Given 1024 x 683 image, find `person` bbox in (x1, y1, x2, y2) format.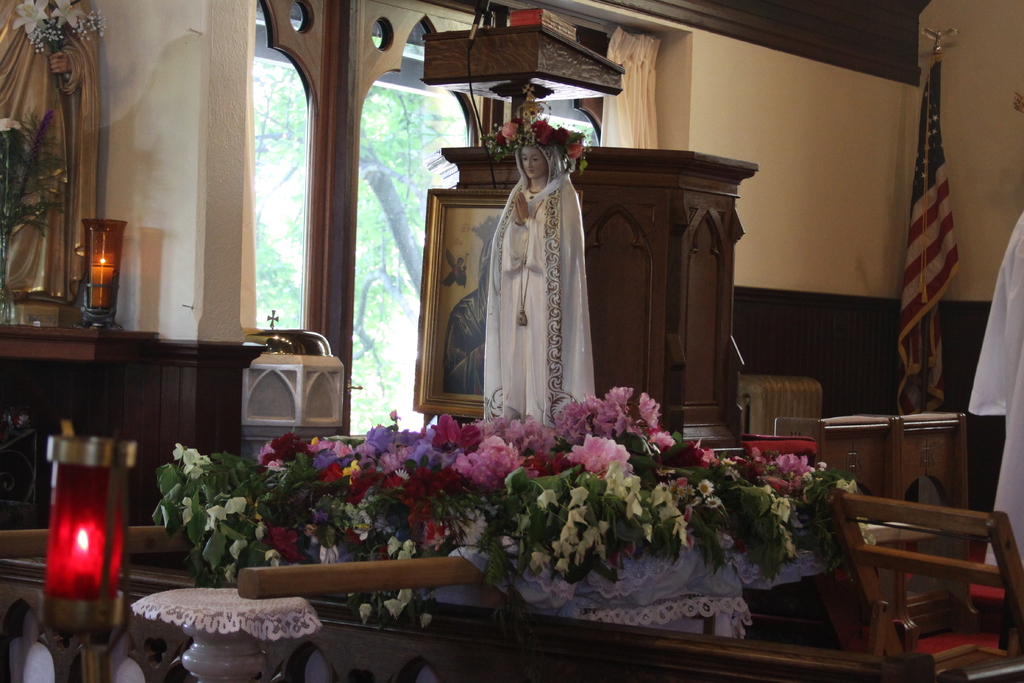
(473, 140, 601, 462).
